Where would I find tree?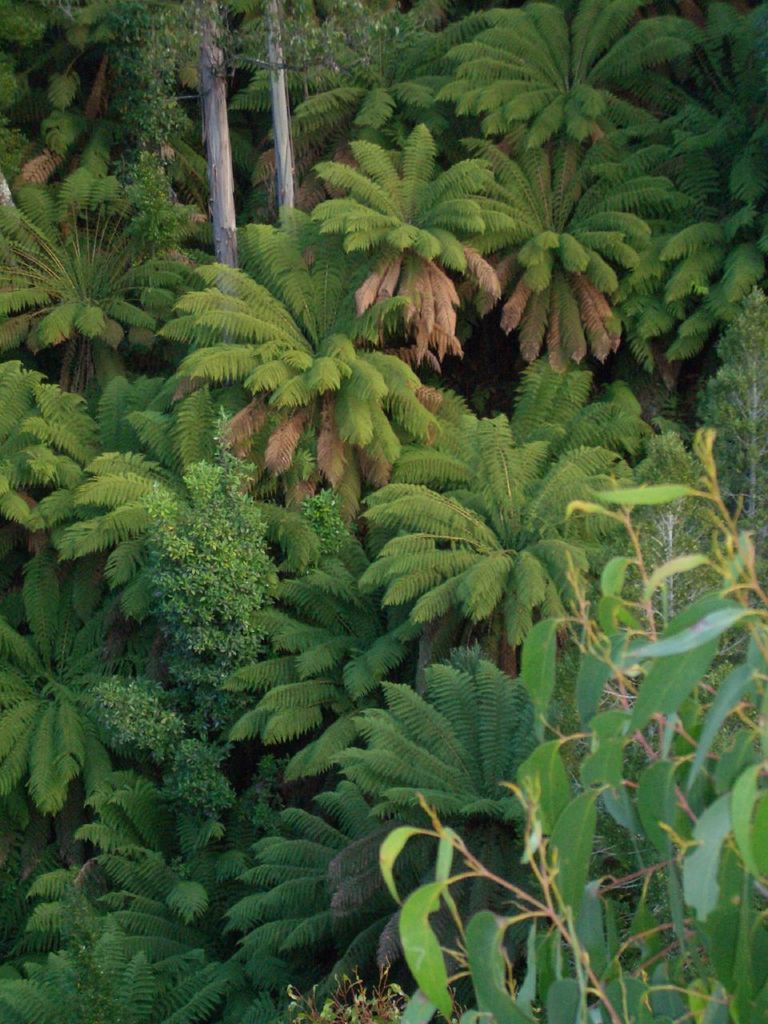
At select_region(264, 0, 295, 222).
